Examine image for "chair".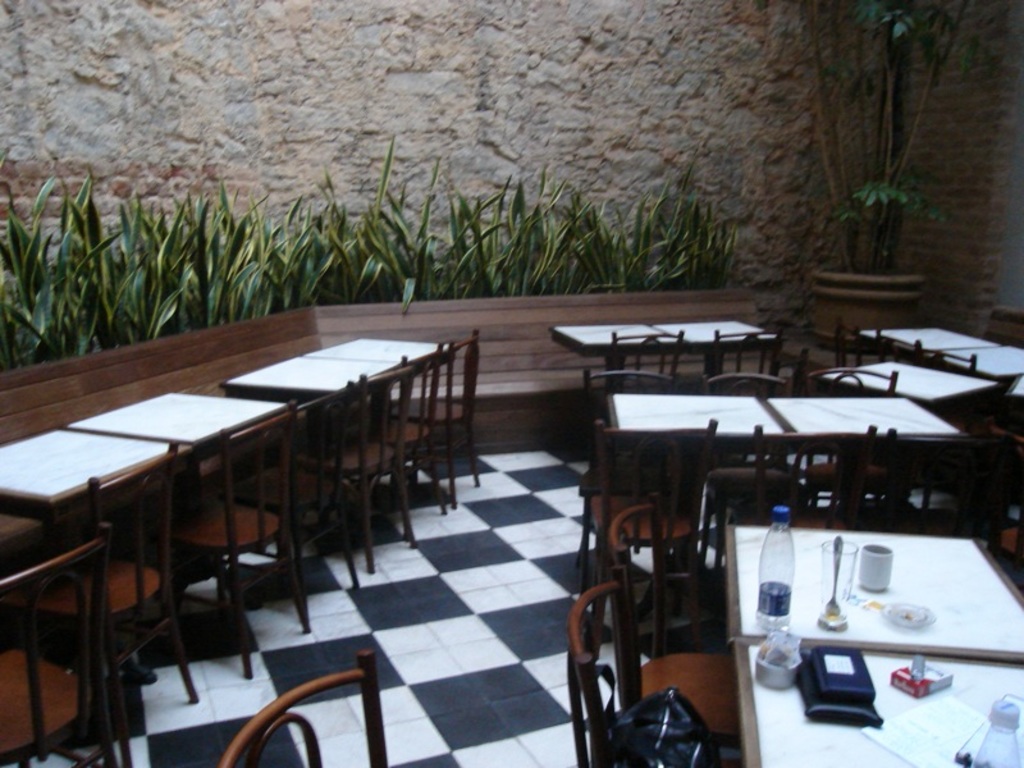
Examination result: {"left": 710, "top": 328, "right": 785, "bottom": 378}.
